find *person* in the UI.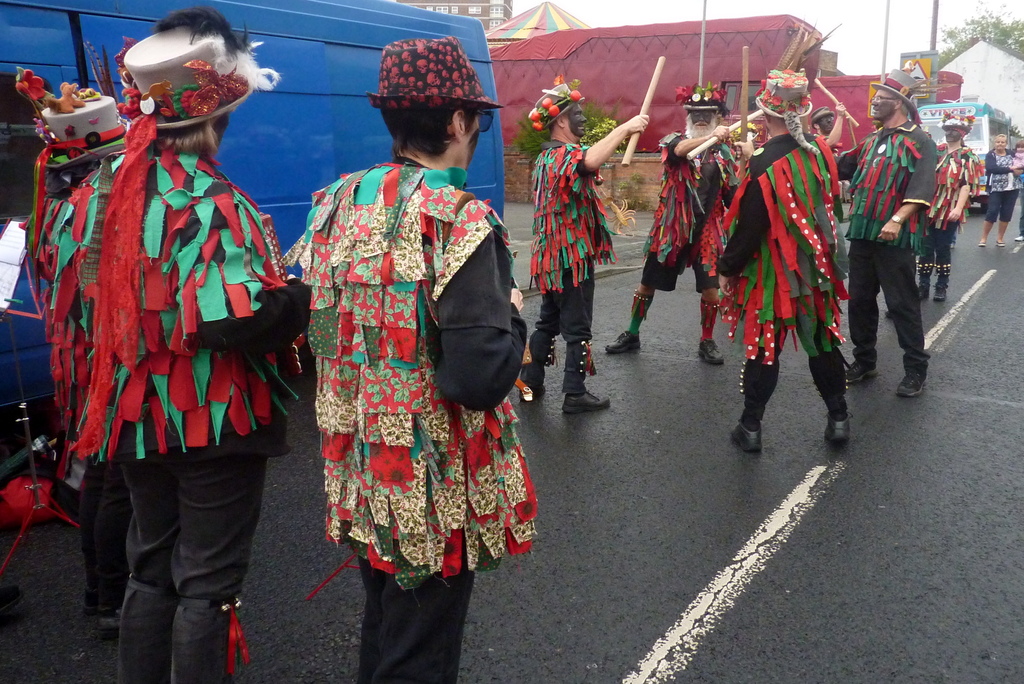
UI element at bbox=(17, 76, 152, 619).
